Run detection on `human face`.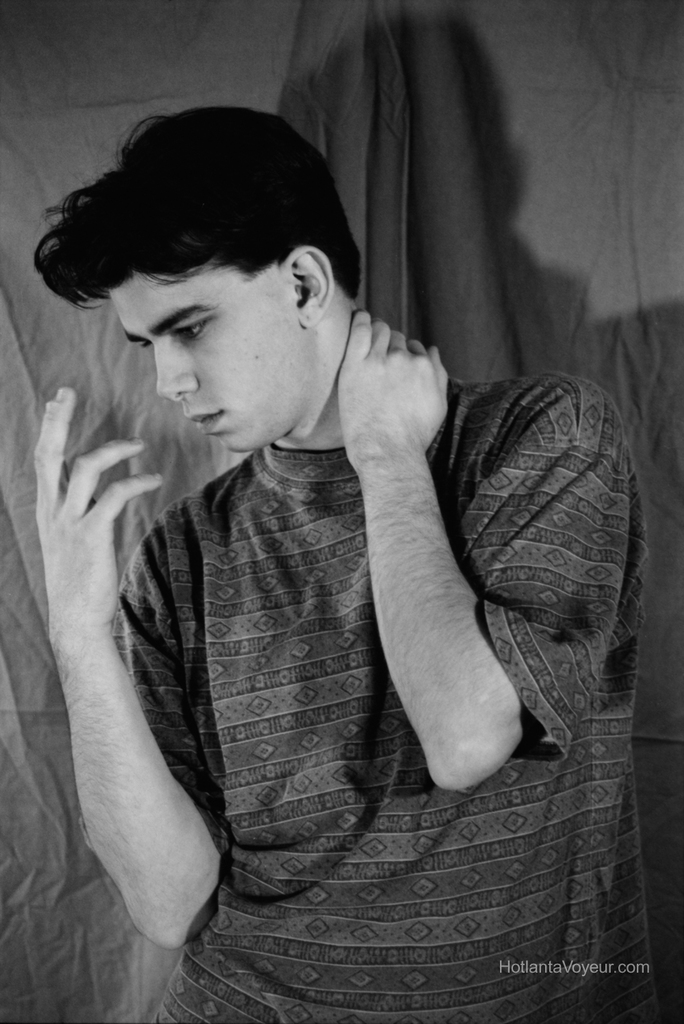
Result: box=[108, 273, 306, 457].
